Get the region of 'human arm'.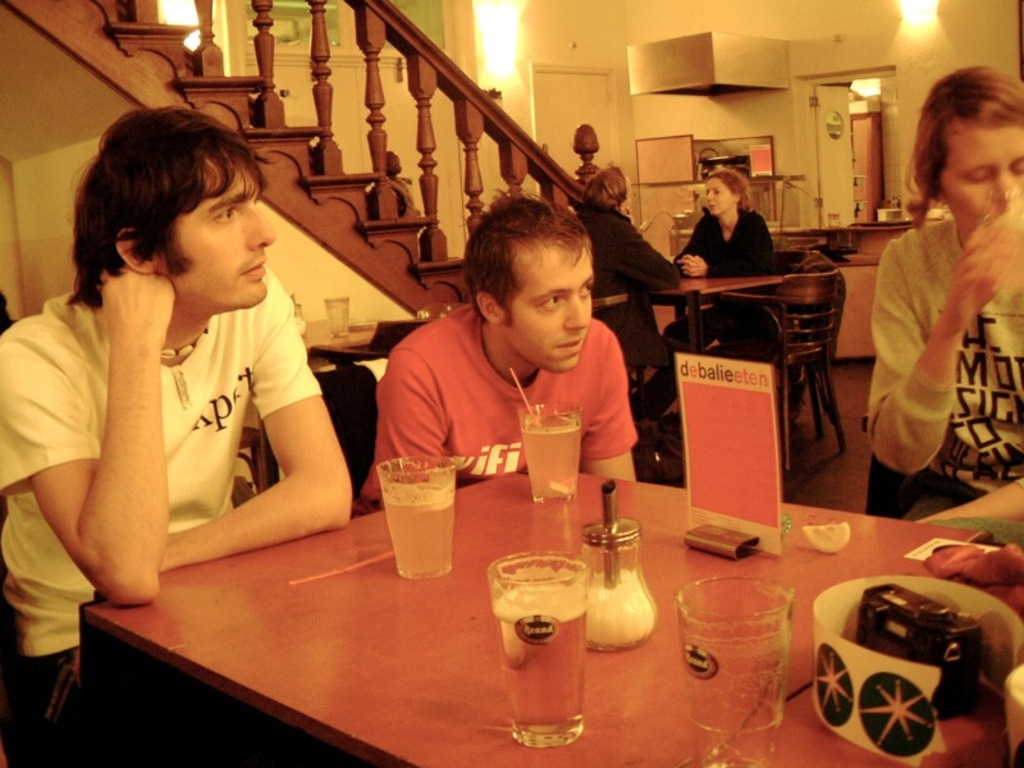
x1=579 y1=310 x2=668 y2=479.
